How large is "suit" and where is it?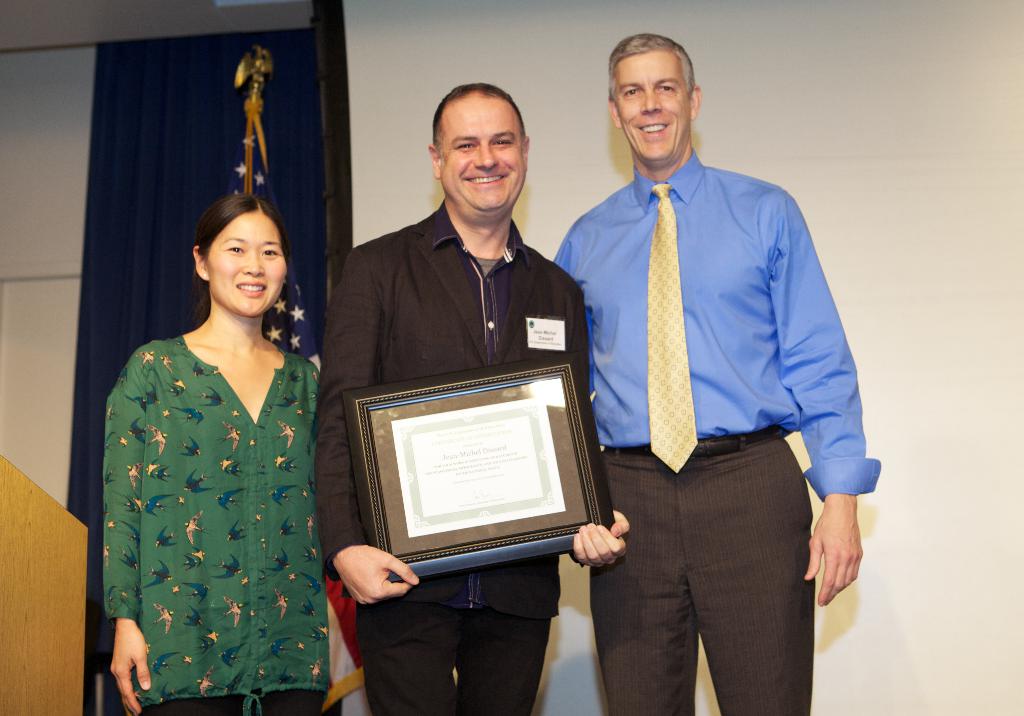
Bounding box: box=[316, 211, 617, 622].
